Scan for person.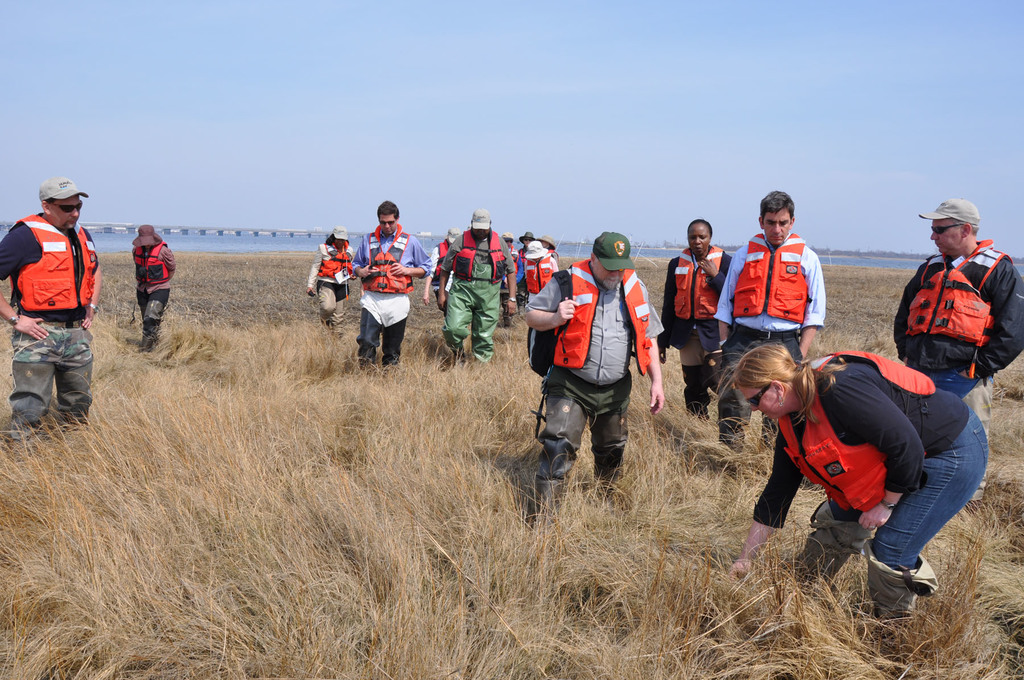
Scan result: locate(356, 198, 435, 370).
